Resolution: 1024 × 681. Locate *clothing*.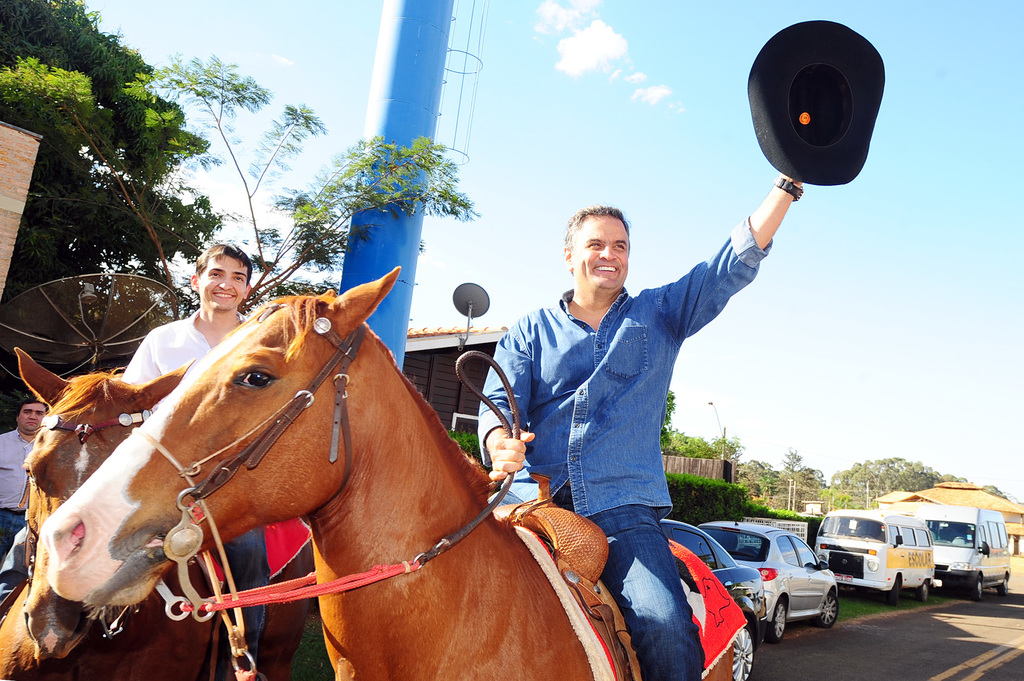
<box>122,305,272,680</box>.
